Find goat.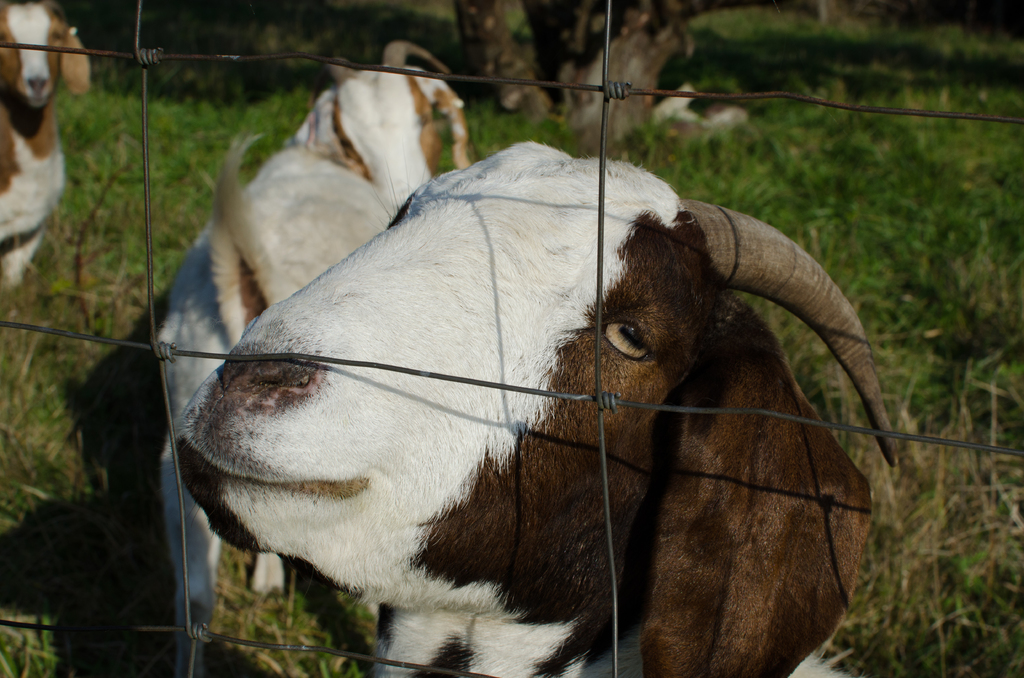
[left=152, top=37, right=480, bottom=651].
